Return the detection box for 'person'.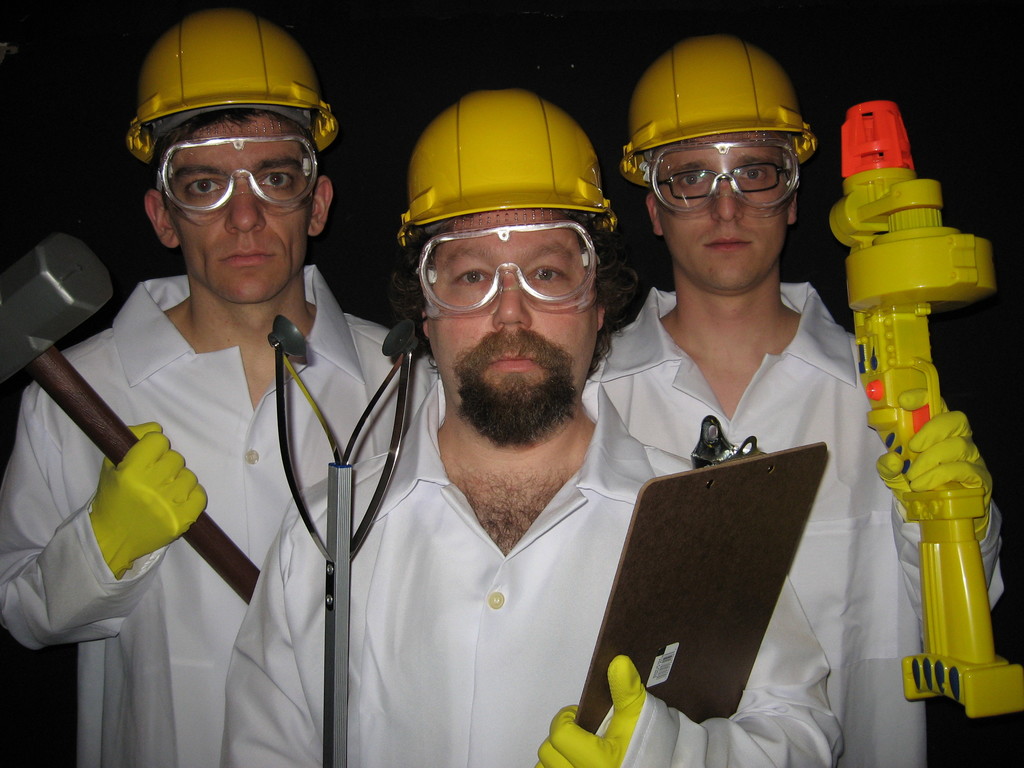
[x1=44, y1=7, x2=397, y2=767].
